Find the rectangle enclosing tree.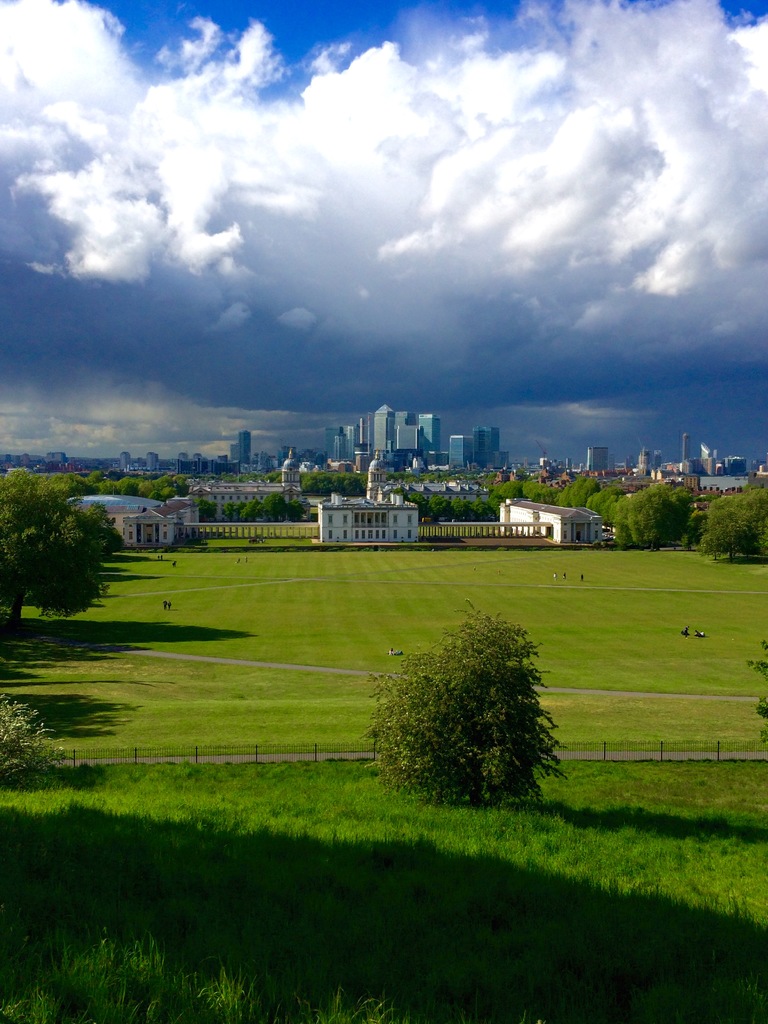
box=[623, 471, 681, 552].
